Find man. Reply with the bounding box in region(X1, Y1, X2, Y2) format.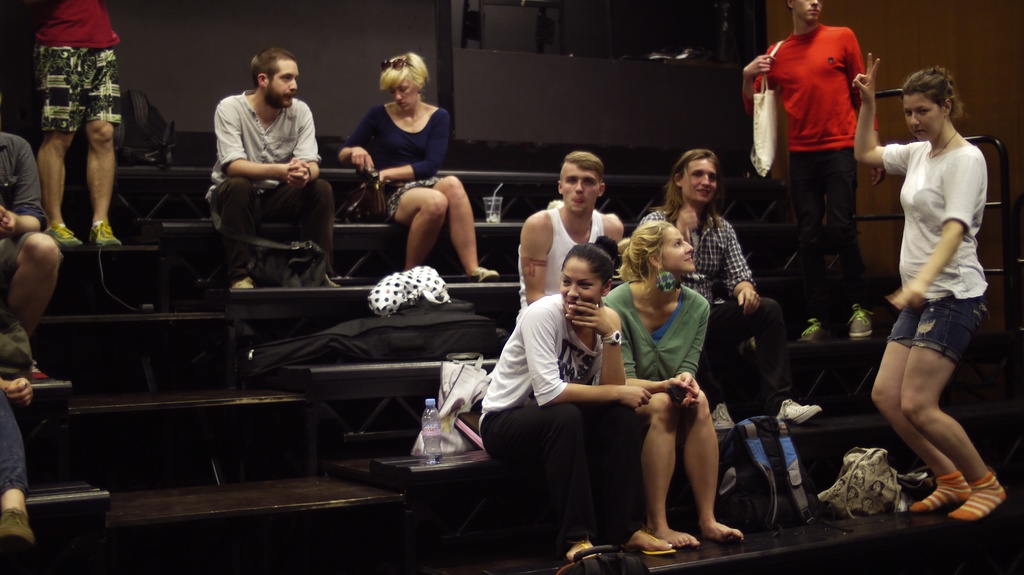
region(0, 134, 72, 374).
